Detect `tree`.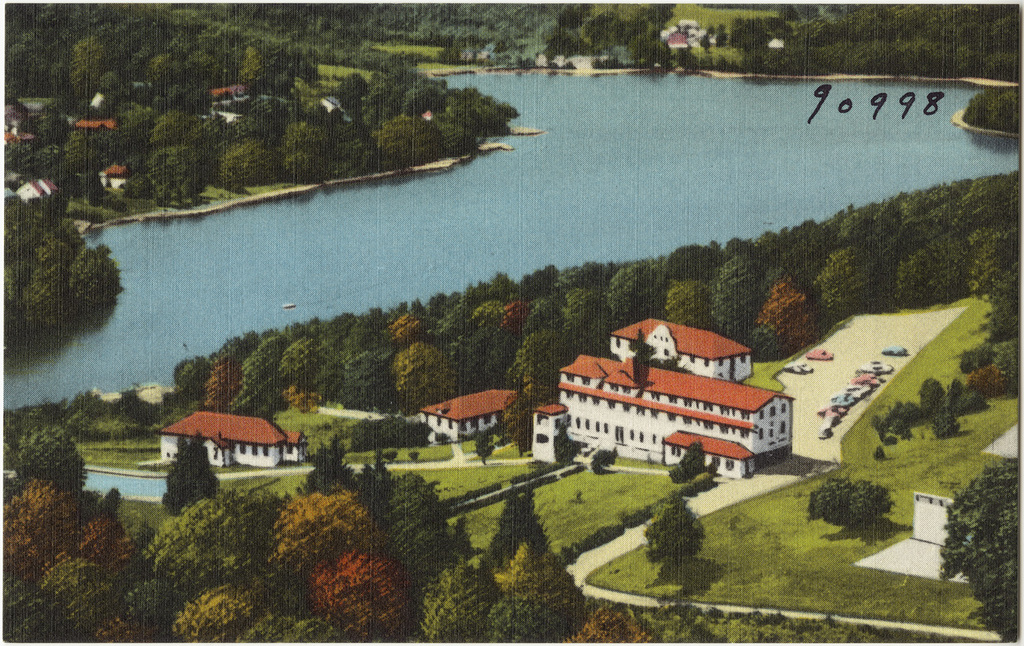
Detected at (649, 495, 711, 571).
